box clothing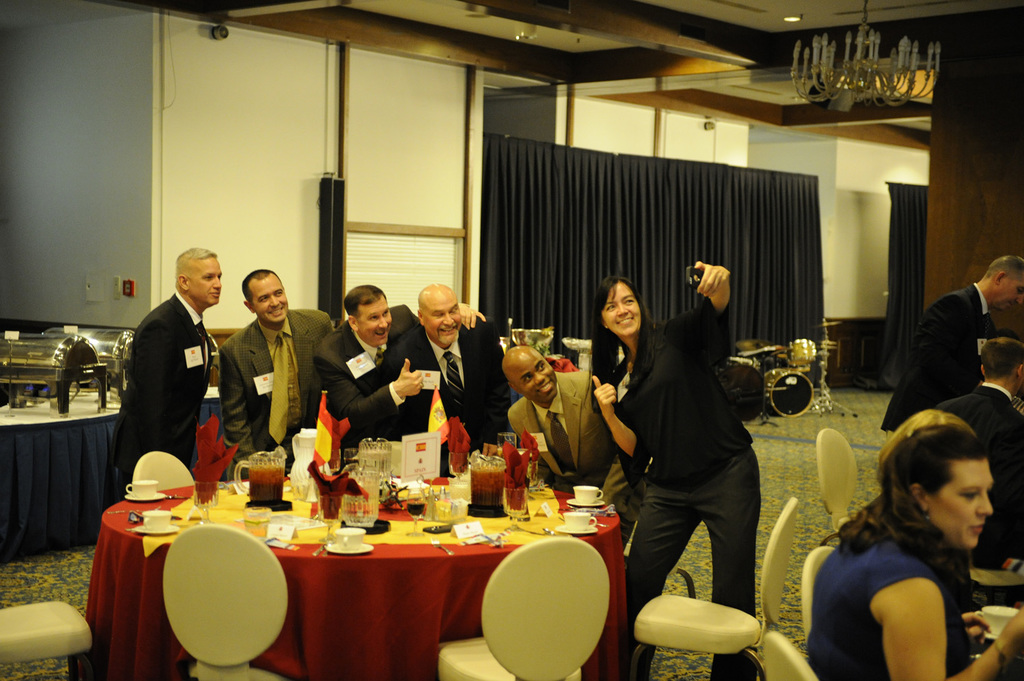
[x1=809, y1=522, x2=980, y2=680]
